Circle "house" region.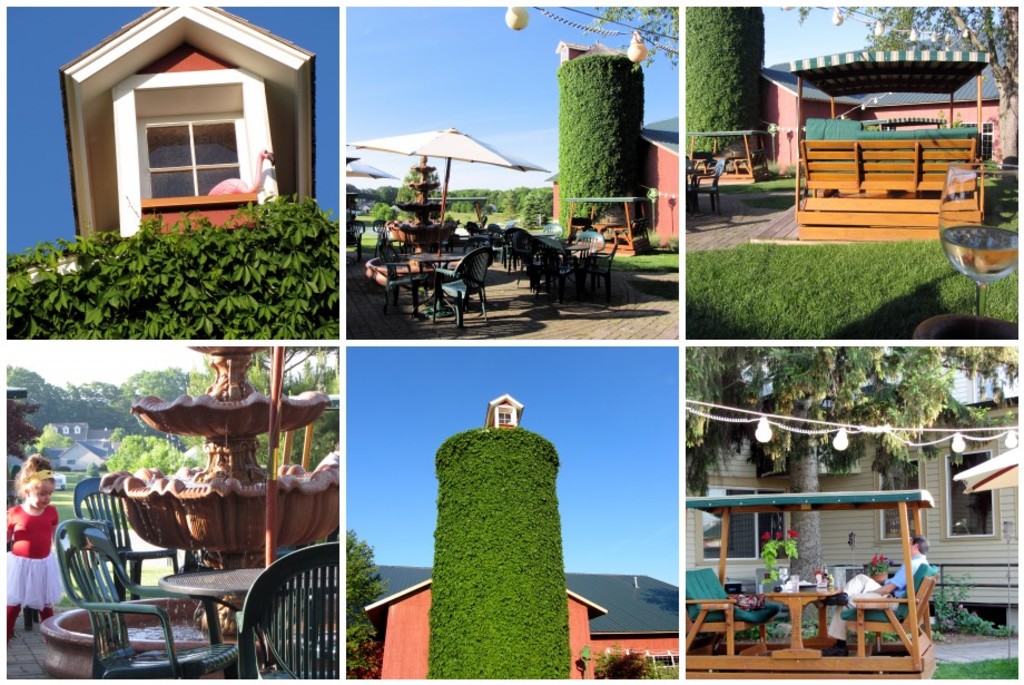
Region: box(60, 0, 312, 229).
